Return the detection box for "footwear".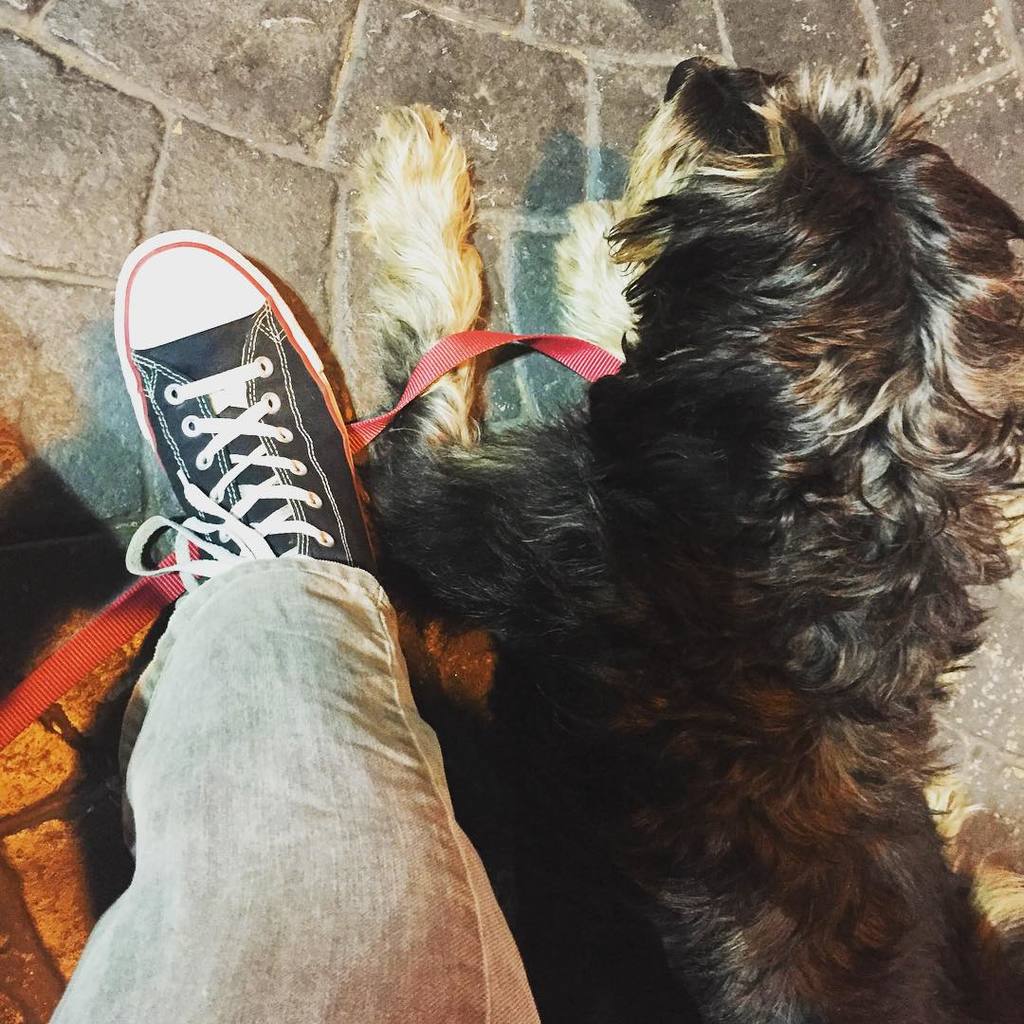
crop(100, 211, 391, 672).
